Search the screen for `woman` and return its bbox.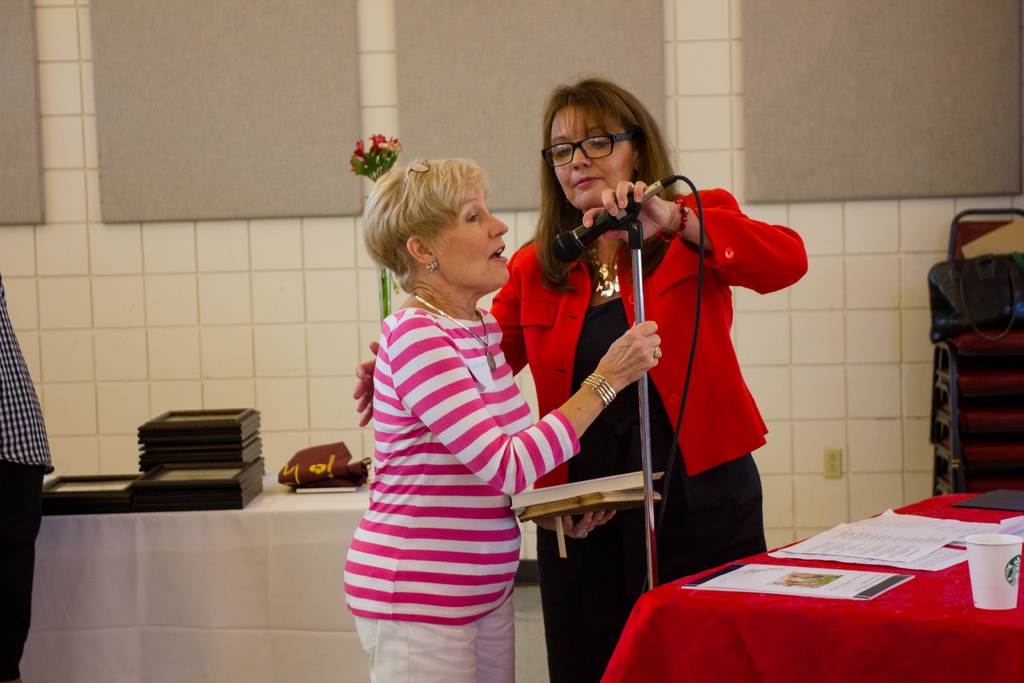
Found: {"left": 346, "top": 158, "right": 655, "bottom": 682}.
